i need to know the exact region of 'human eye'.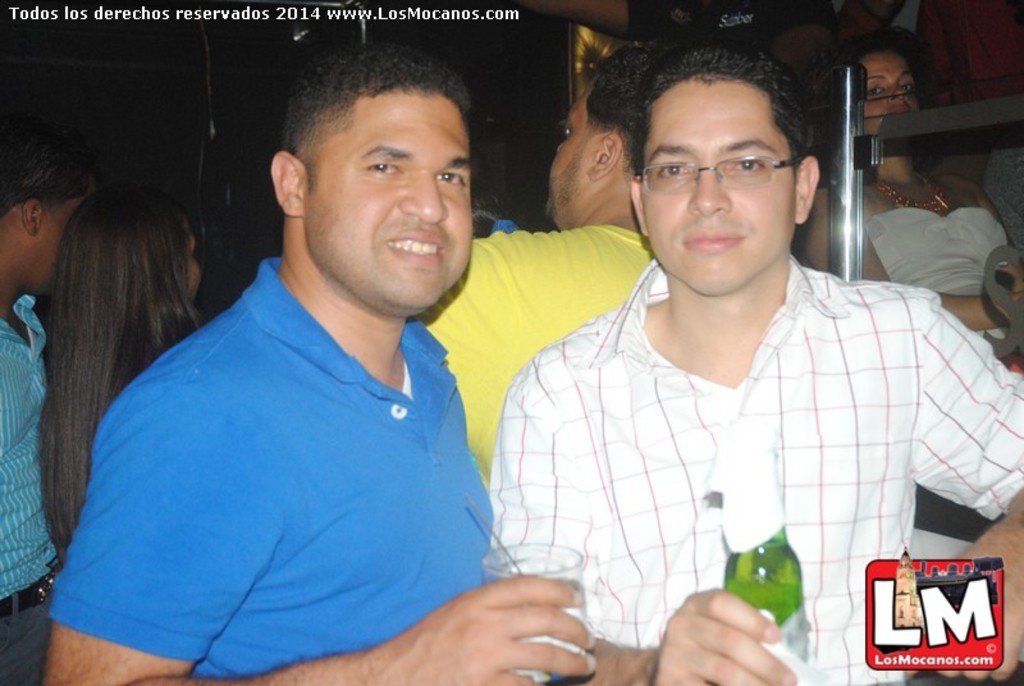
Region: l=435, t=165, r=468, b=191.
